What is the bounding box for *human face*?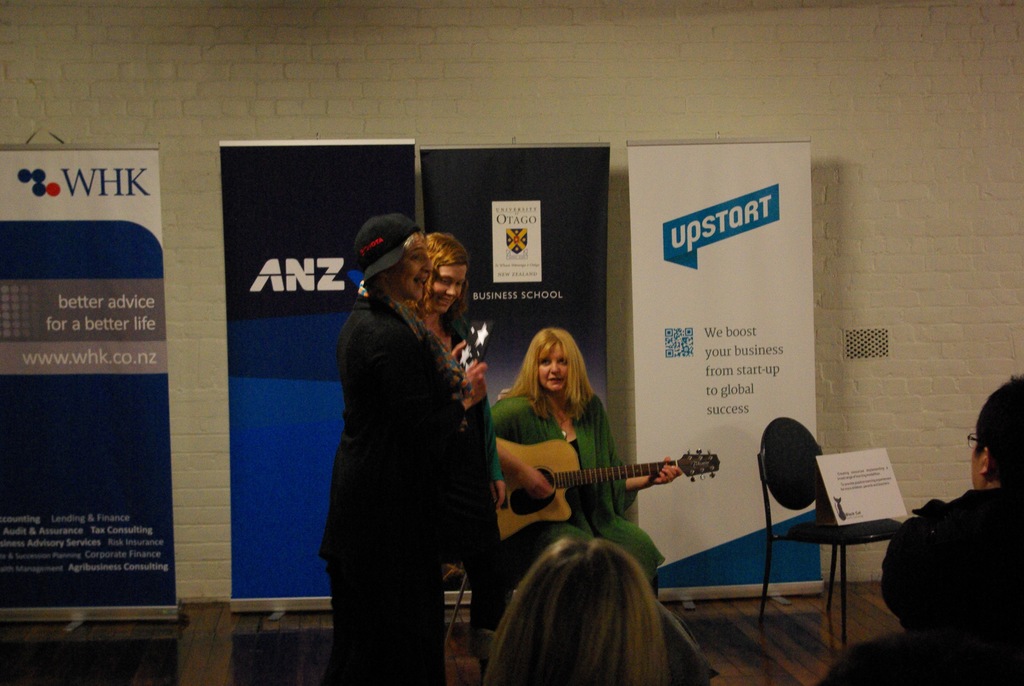
BBox(538, 340, 569, 391).
